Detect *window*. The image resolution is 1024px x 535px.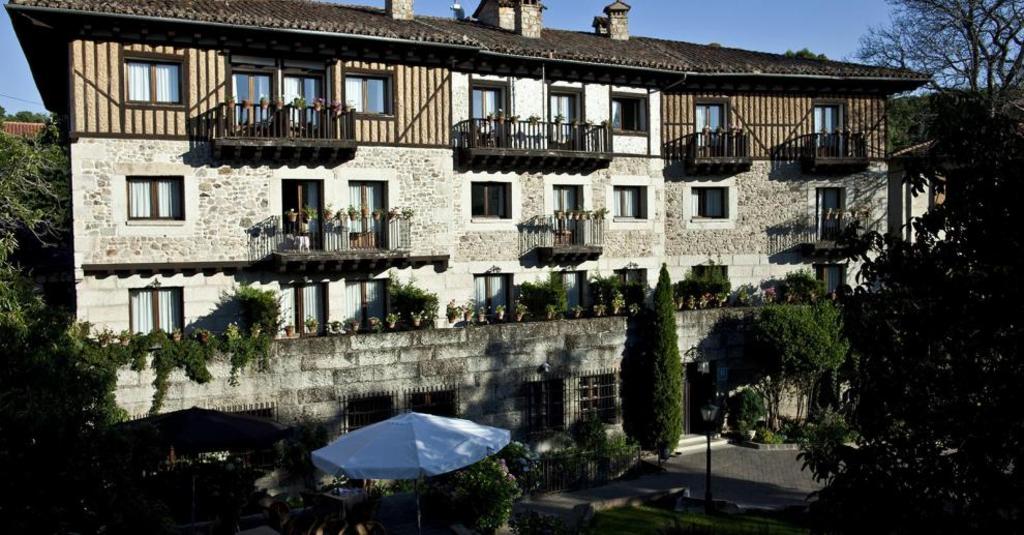
l=341, t=63, r=405, b=127.
